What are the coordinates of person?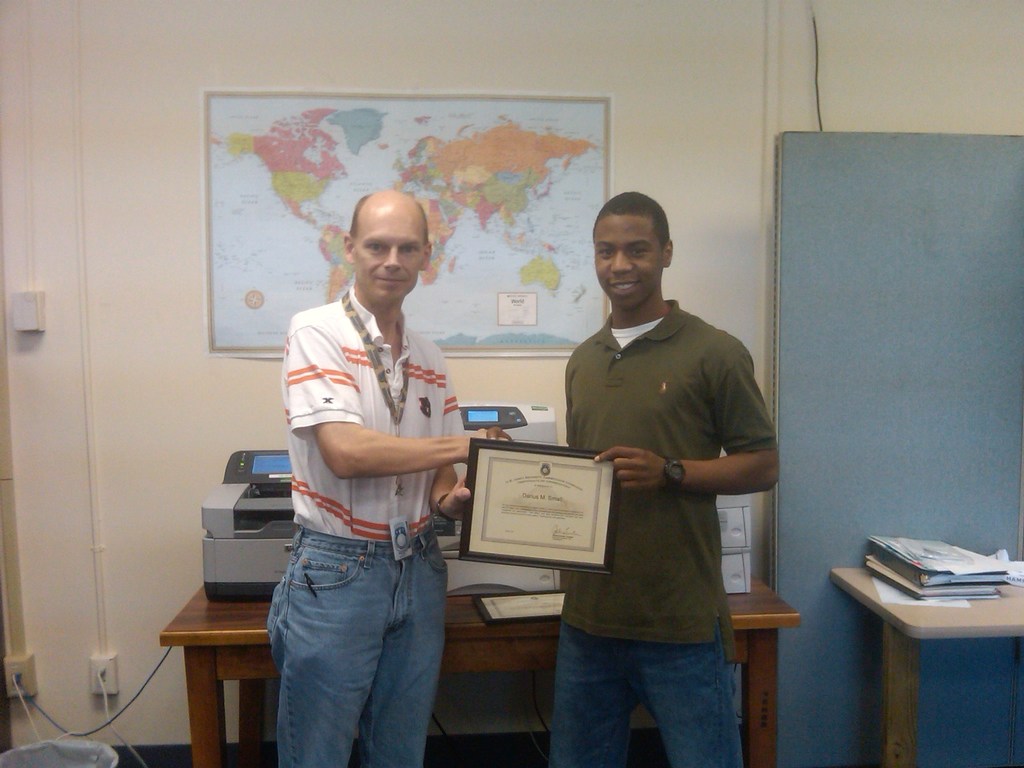
[259, 192, 508, 767].
